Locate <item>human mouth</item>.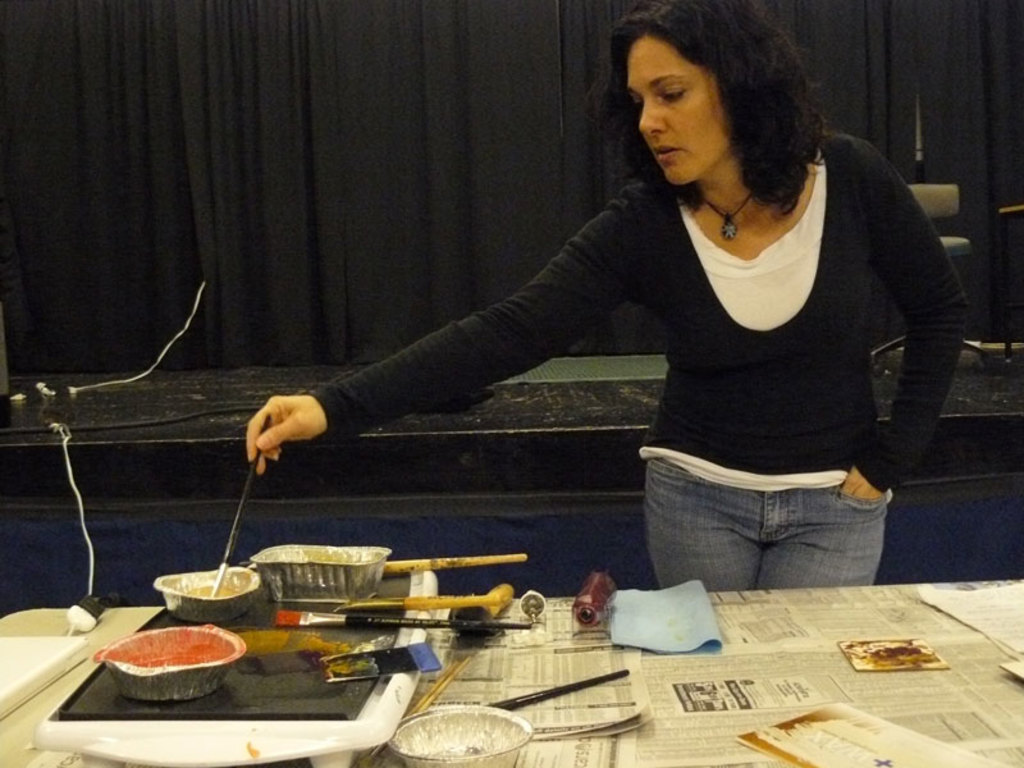
Bounding box: (652,141,677,160).
